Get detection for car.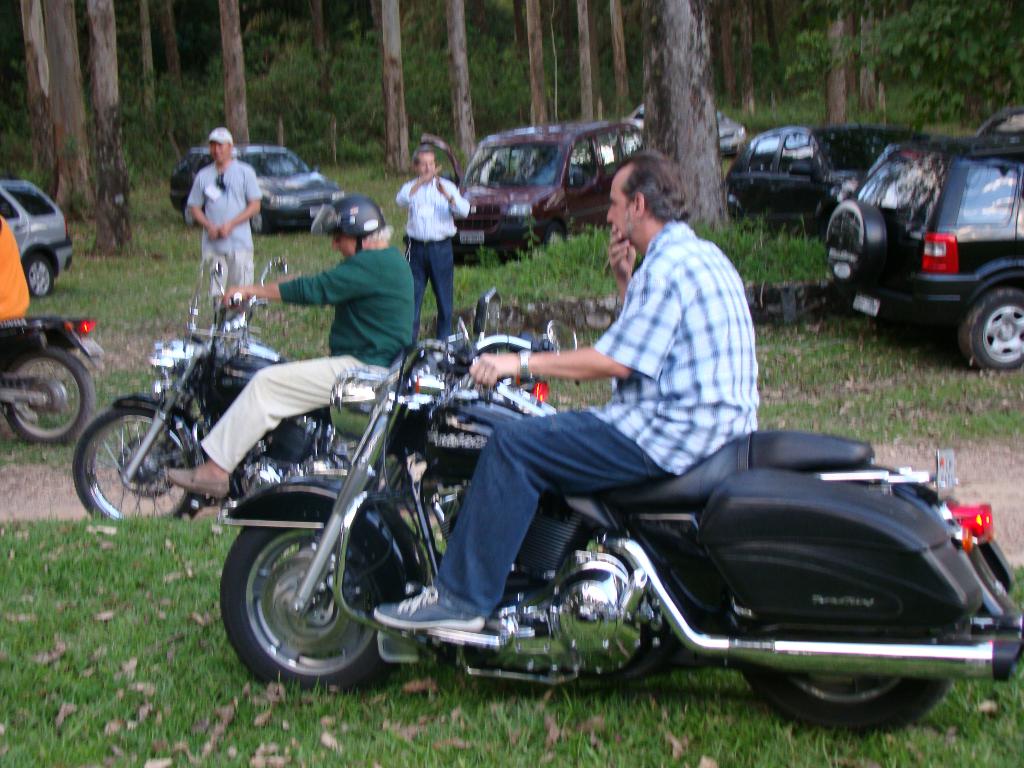
Detection: <region>636, 100, 746, 161</region>.
